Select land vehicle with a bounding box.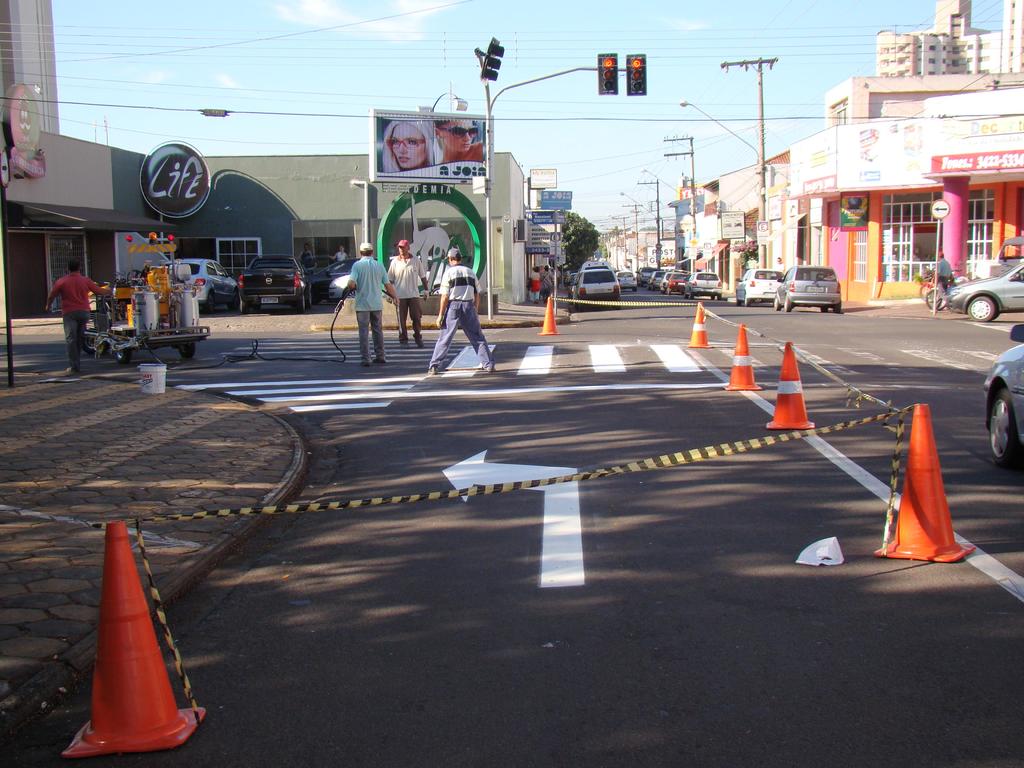
detection(634, 264, 659, 287).
